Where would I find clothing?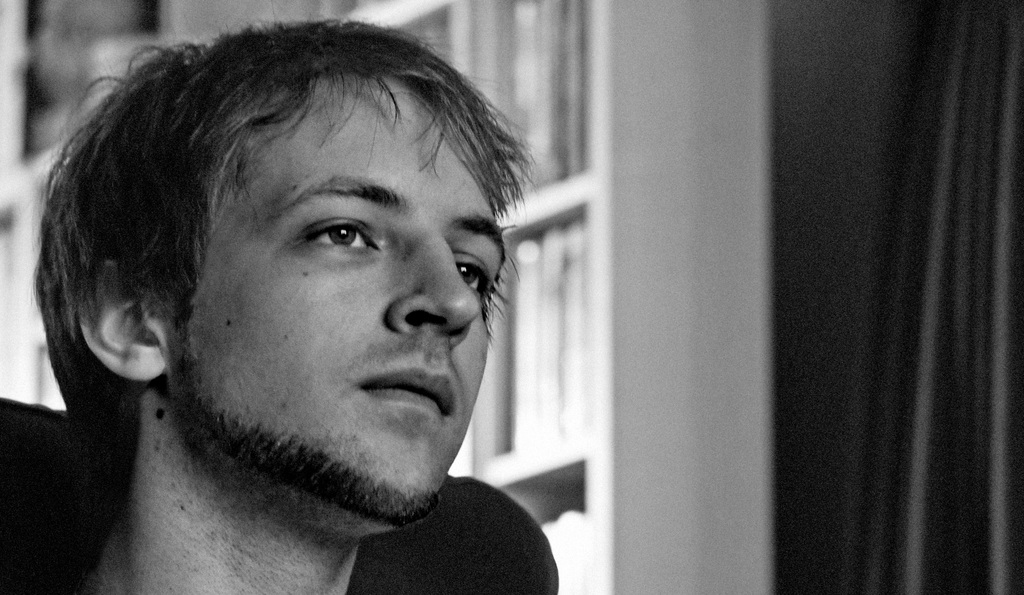
At <region>19, 393, 584, 587</region>.
